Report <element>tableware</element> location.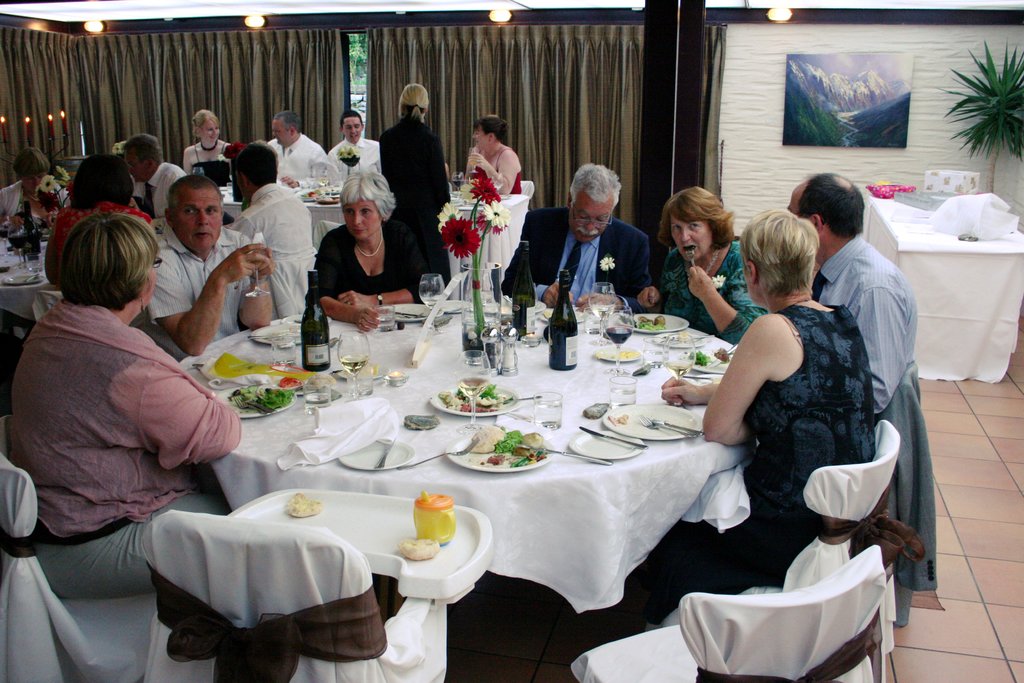
Report: select_region(194, 167, 202, 175).
